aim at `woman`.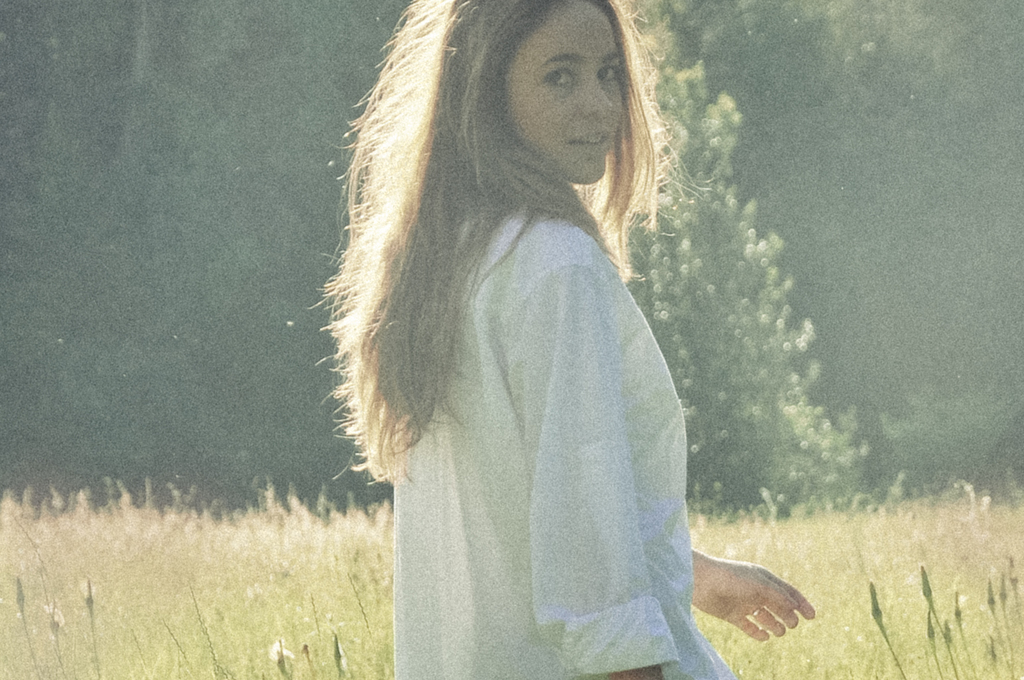
Aimed at pyautogui.locateOnScreen(316, 0, 771, 663).
